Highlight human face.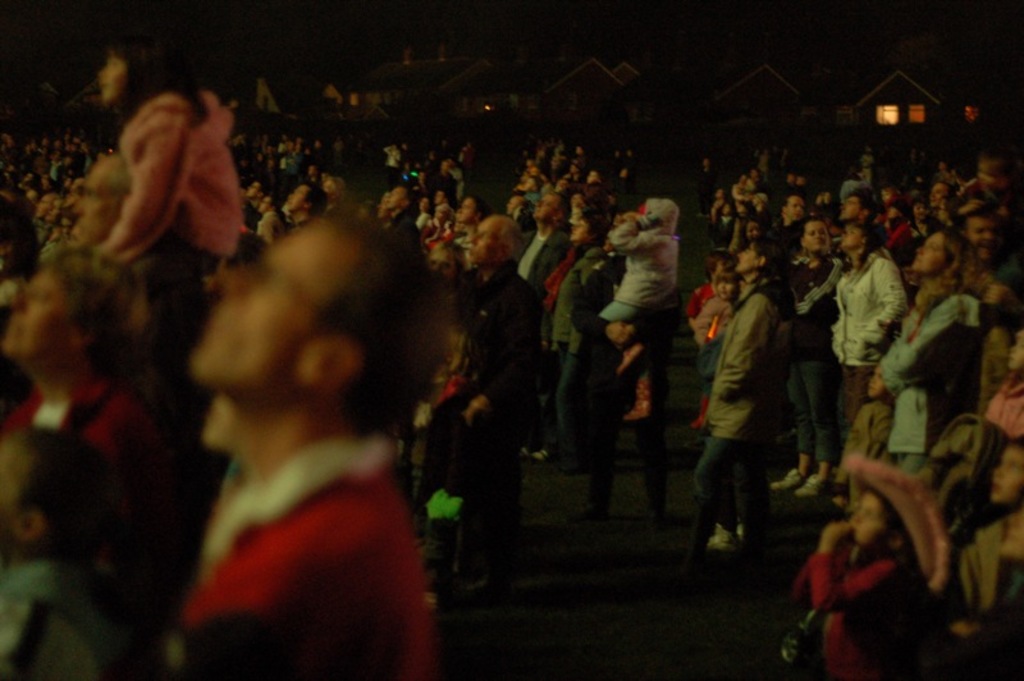
Highlighted region: pyautogui.locateOnScreen(3, 271, 77, 362).
